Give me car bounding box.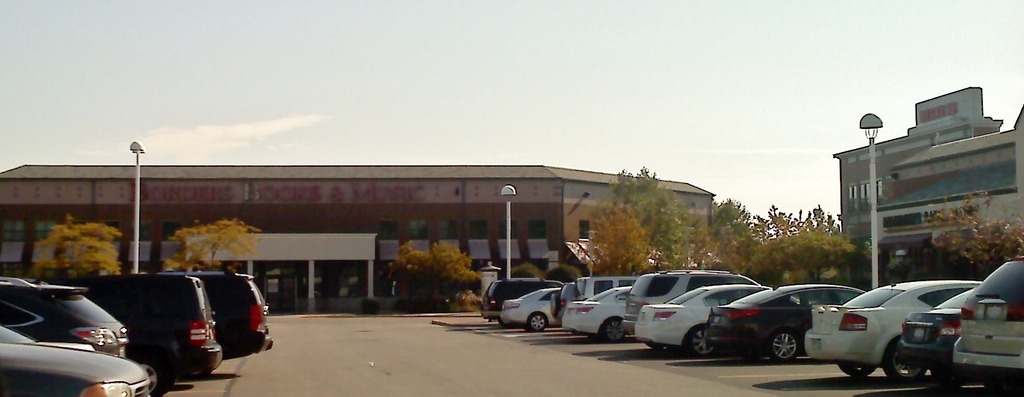
(left=948, top=262, right=1023, bottom=396).
